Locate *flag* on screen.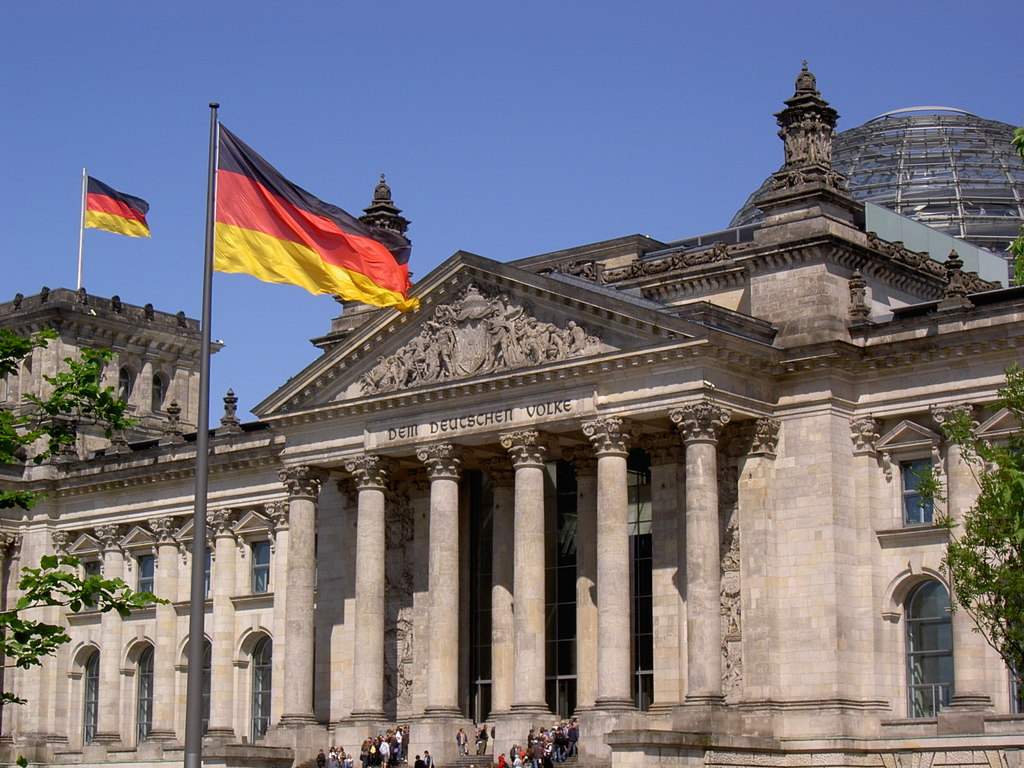
On screen at [77,170,157,244].
